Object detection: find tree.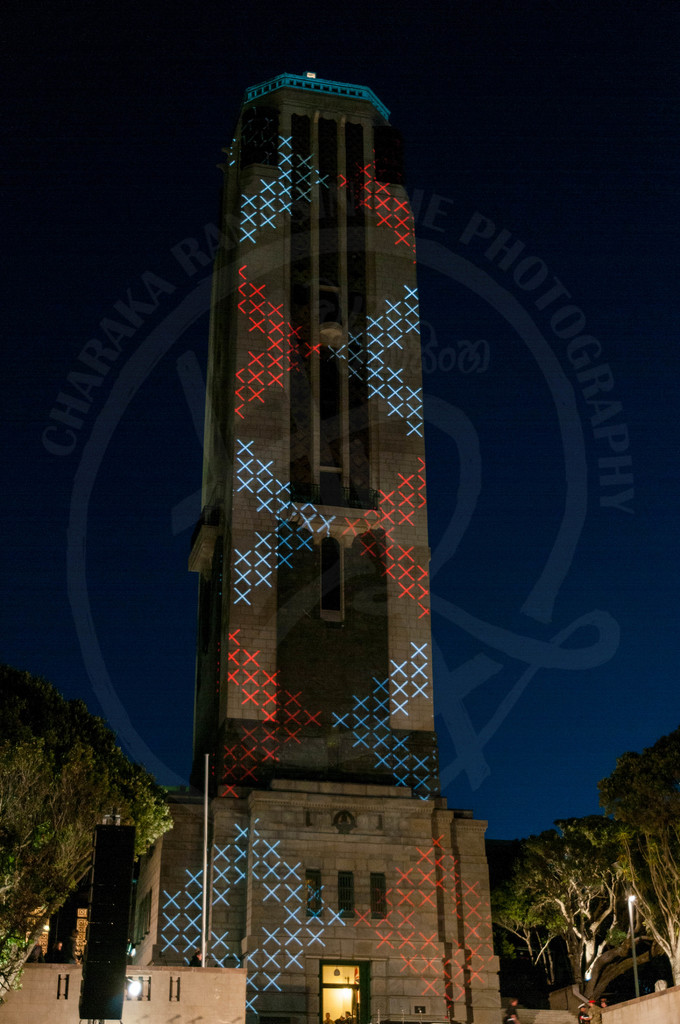
(15,679,142,944).
